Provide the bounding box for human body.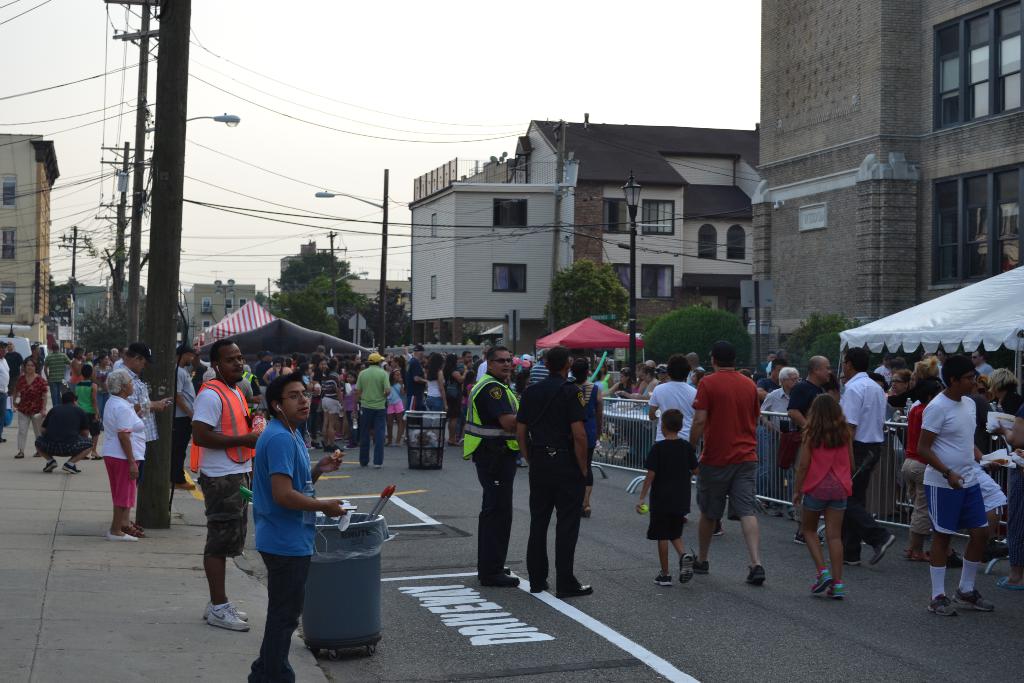
BBox(792, 420, 854, 600).
